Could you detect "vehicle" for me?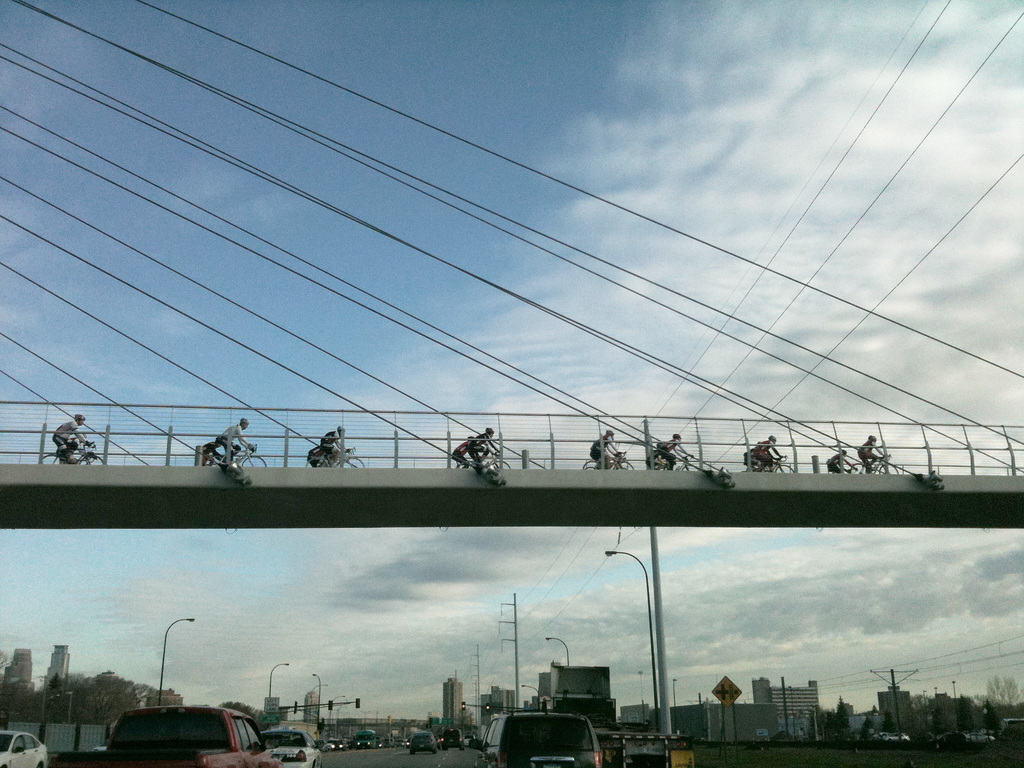
Detection result: detection(0, 728, 49, 765).
